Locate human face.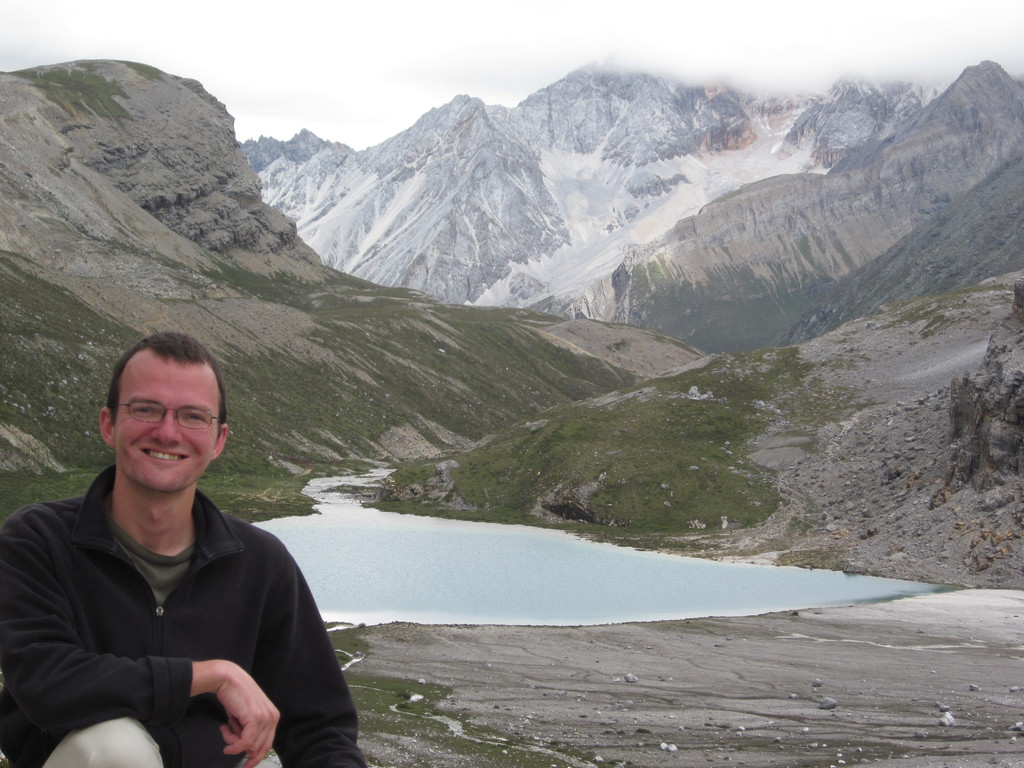
Bounding box: 118 349 218 484.
